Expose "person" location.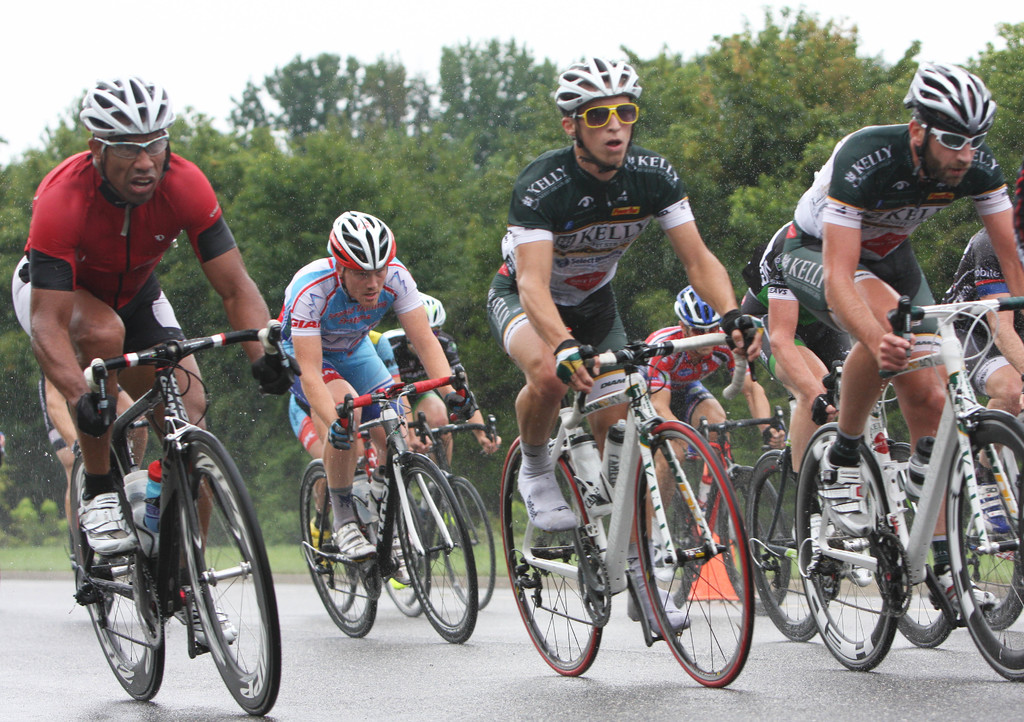
Exposed at <box>784,106,997,616</box>.
